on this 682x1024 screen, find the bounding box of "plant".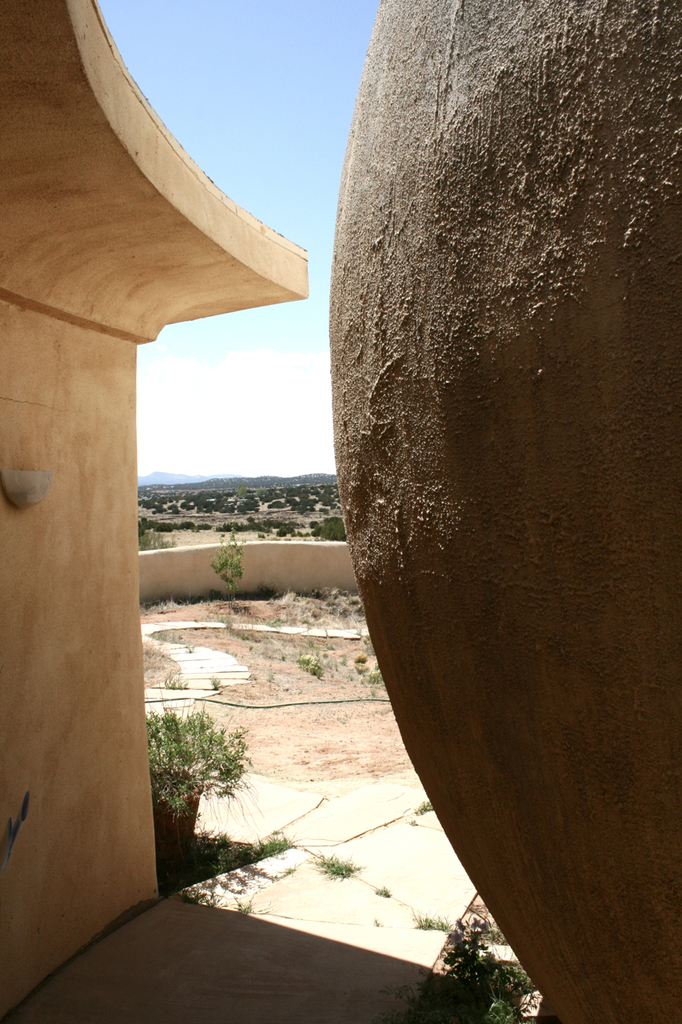
Bounding box: BBox(351, 651, 372, 678).
